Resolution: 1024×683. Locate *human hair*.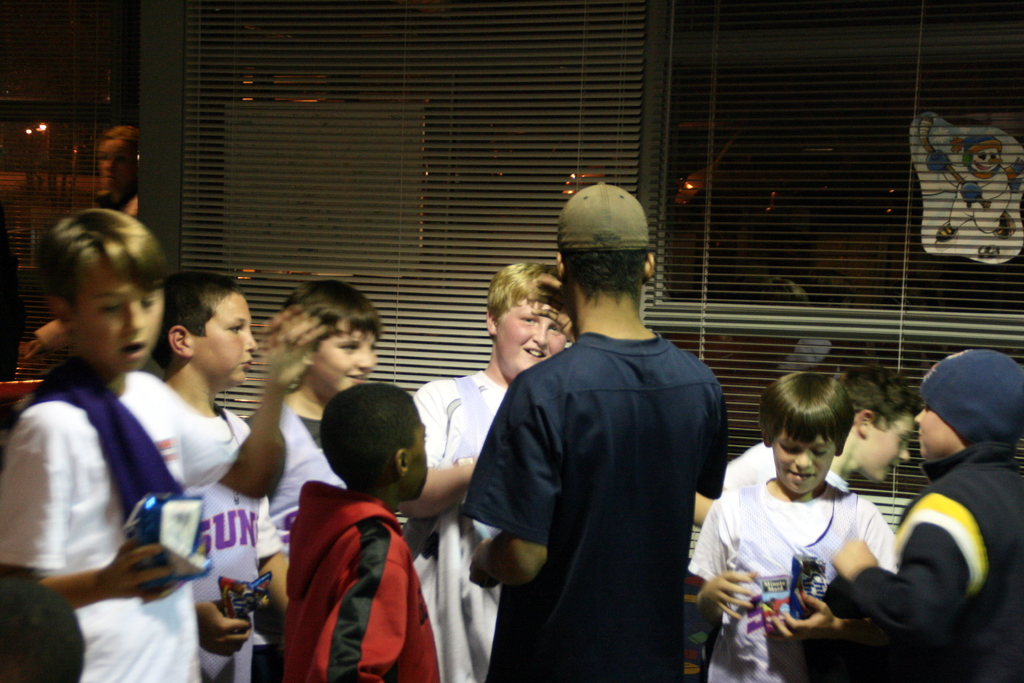
select_region(485, 263, 563, 343).
